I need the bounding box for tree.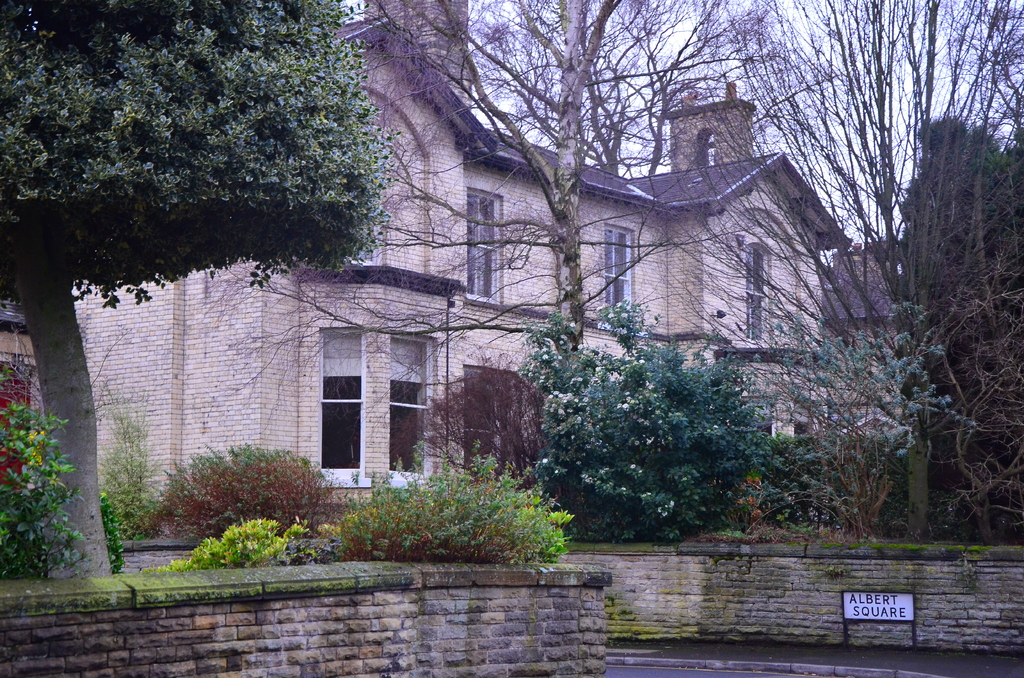
Here it is: {"left": 454, "top": 0, "right": 808, "bottom": 180}.
